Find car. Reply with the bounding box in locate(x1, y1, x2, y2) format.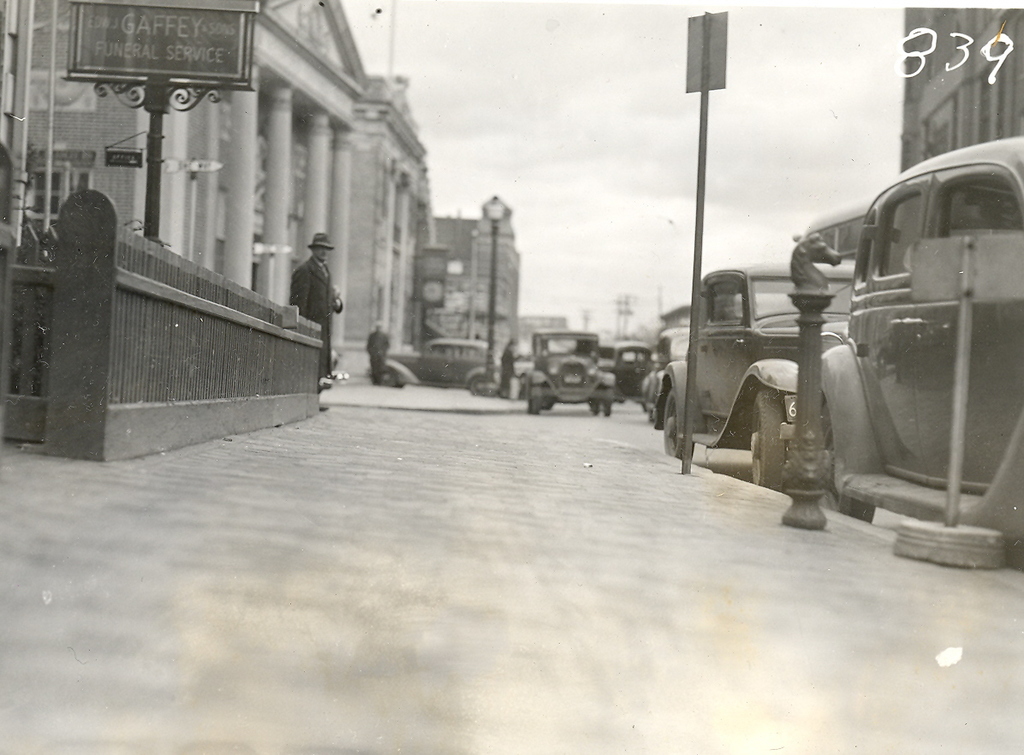
locate(647, 322, 694, 428).
